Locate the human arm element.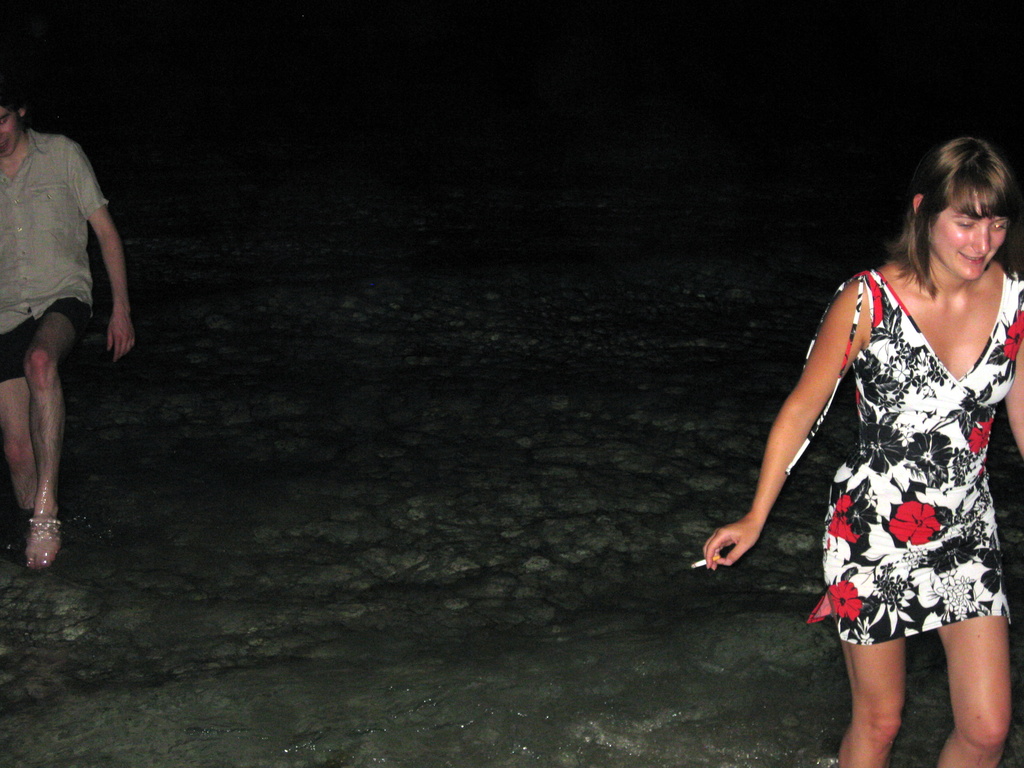
Element bbox: [1004,318,1023,471].
